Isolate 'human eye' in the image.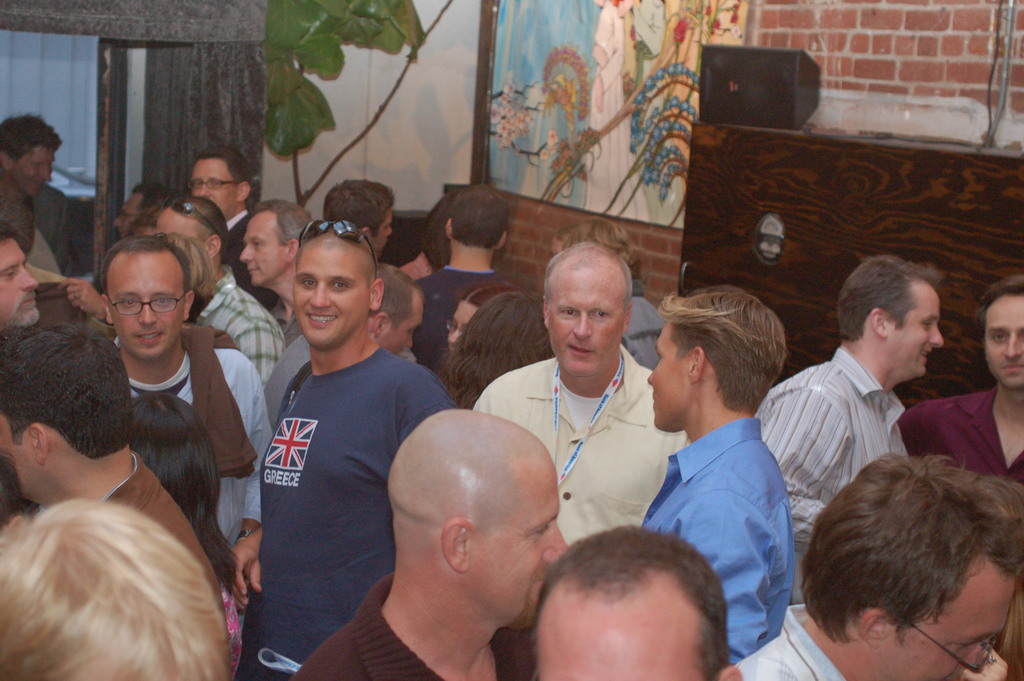
Isolated region: rect(154, 297, 171, 306).
